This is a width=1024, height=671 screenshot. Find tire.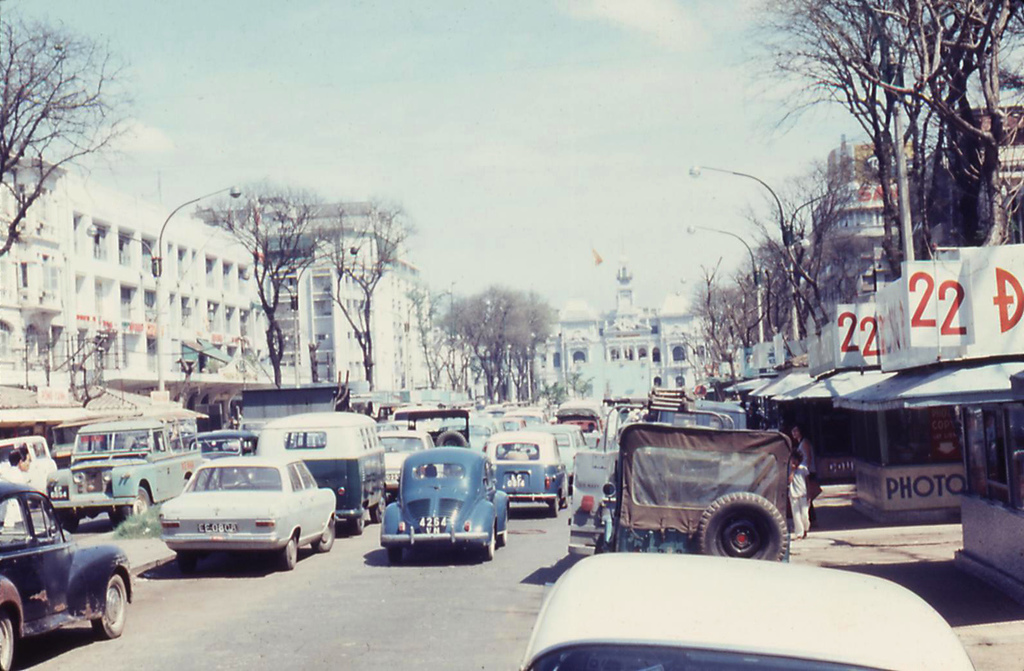
Bounding box: bbox(348, 514, 363, 534).
